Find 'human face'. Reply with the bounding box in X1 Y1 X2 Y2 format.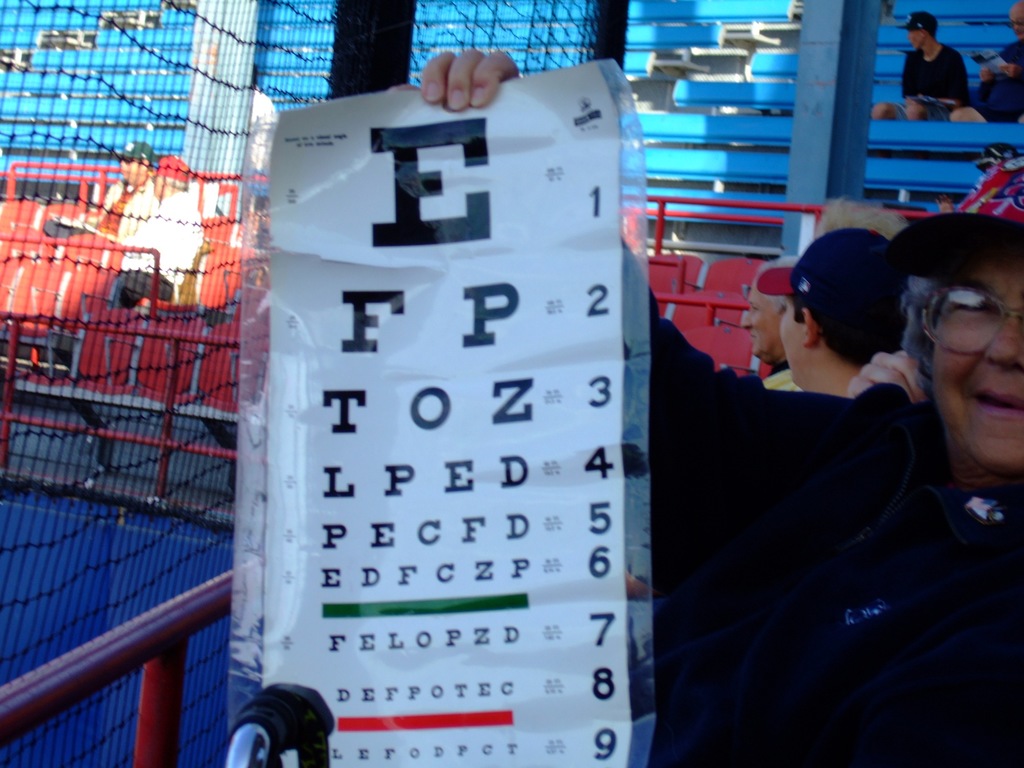
932 248 1023 477.
